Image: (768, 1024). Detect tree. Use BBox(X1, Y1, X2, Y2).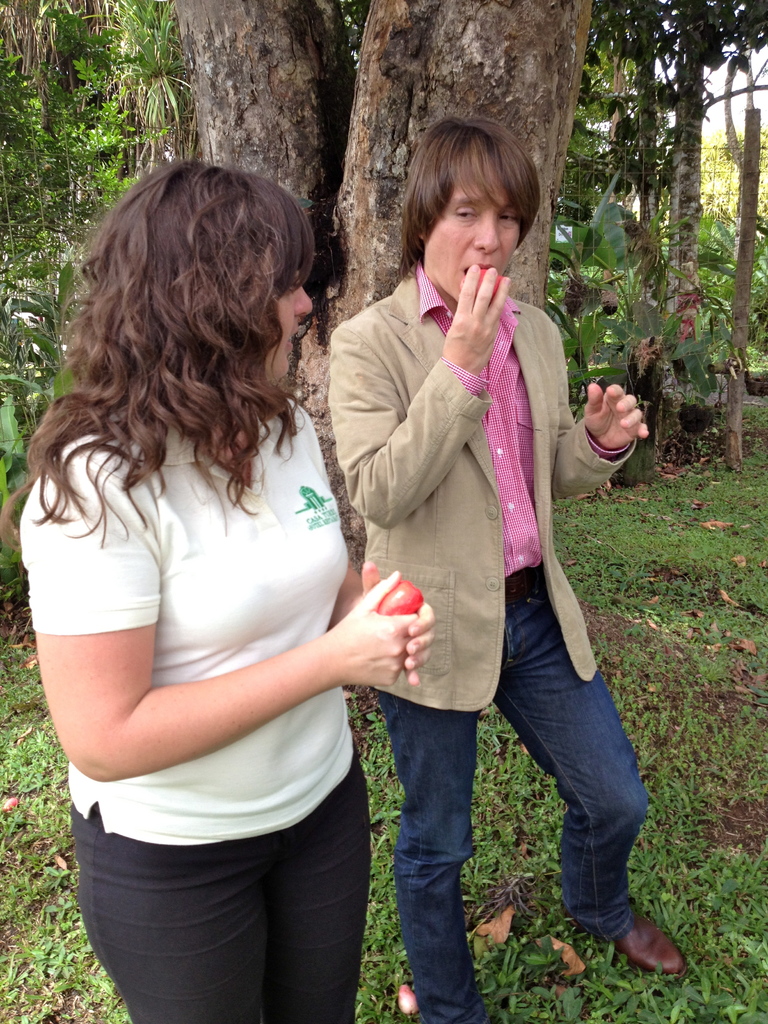
BBox(0, 0, 639, 716).
